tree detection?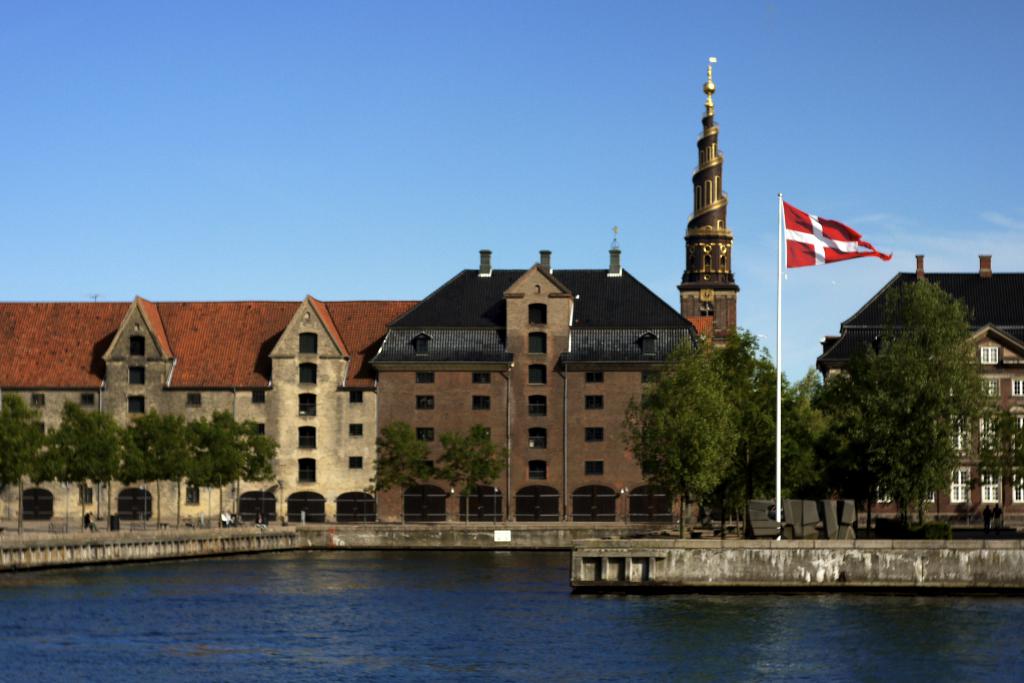
435 425 506 522
